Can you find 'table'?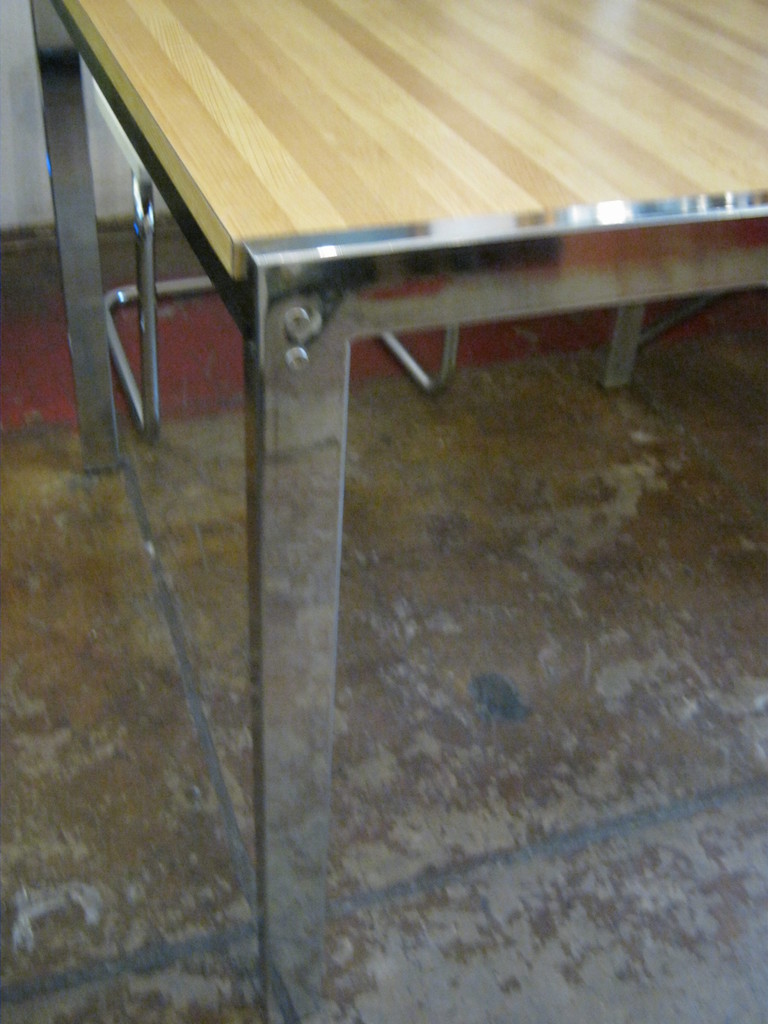
Yes, bounding box: {"left": 27, "top": 0, "right": 721, "bottom": 1023}.
